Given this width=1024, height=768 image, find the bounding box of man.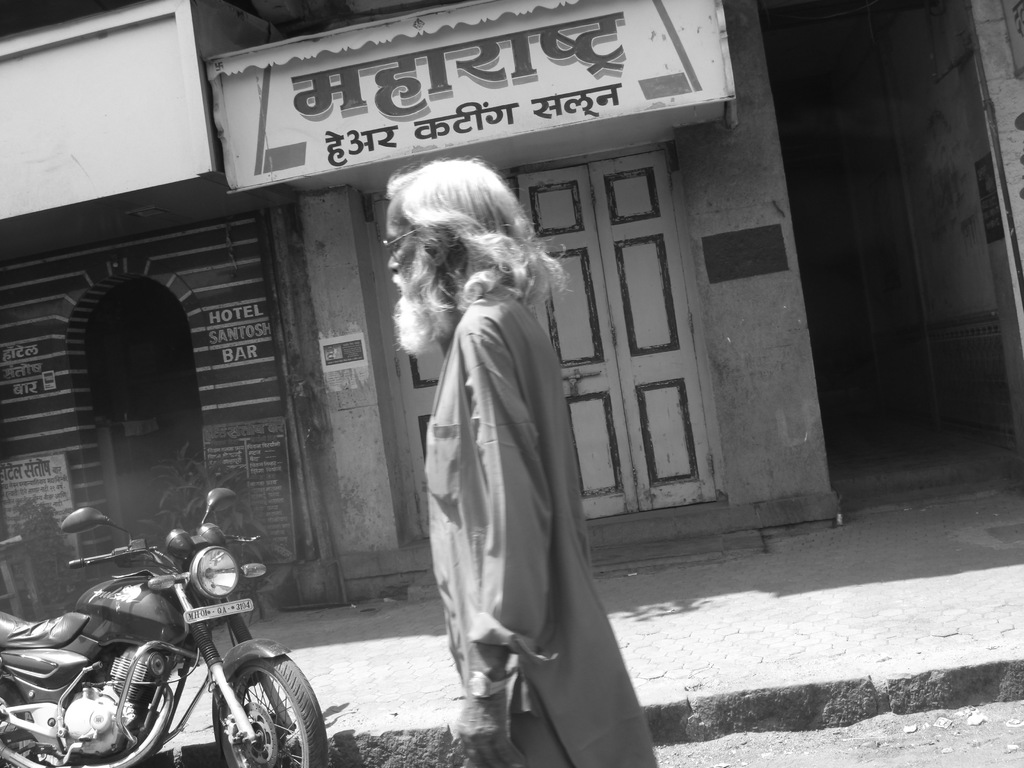
bbox=[399, 197, 654, 749].
